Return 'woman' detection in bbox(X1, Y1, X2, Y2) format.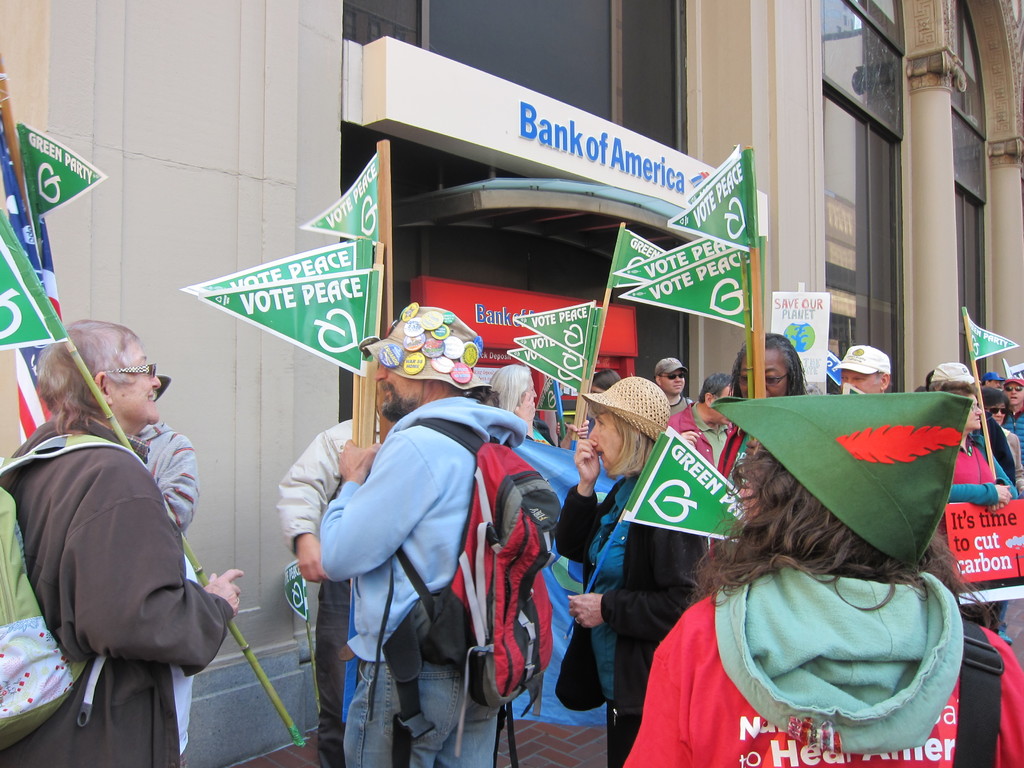
bbox(486, 371, 548, 442).
